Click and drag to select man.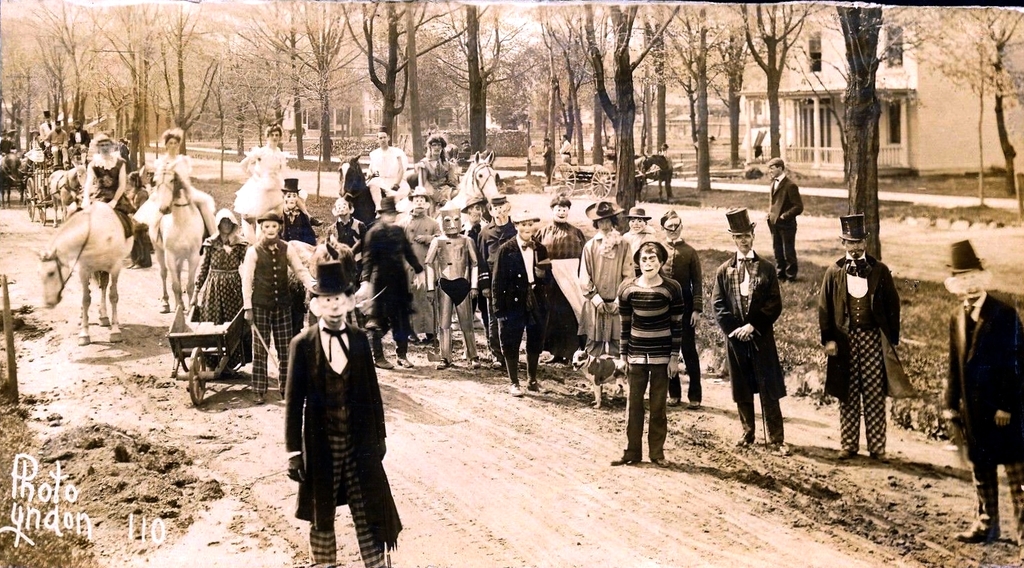
Selection: [359, 193, 424, 370].
